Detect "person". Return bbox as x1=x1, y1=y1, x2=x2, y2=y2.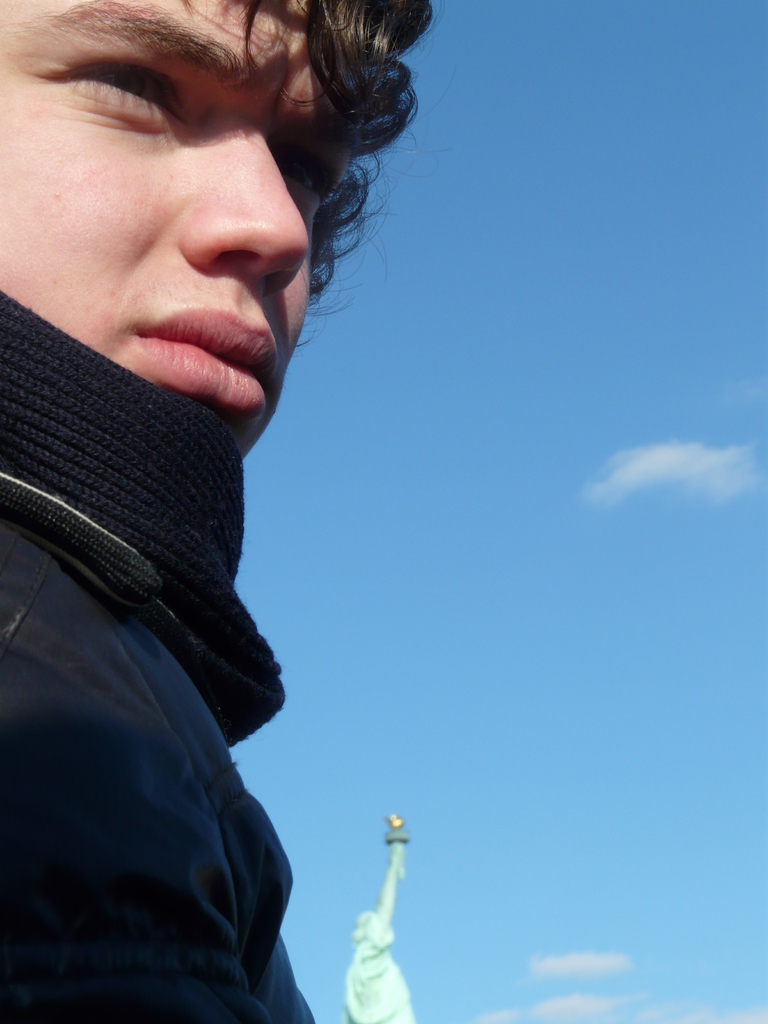
x1=0, y1=0, x2=431, y2=1023.
